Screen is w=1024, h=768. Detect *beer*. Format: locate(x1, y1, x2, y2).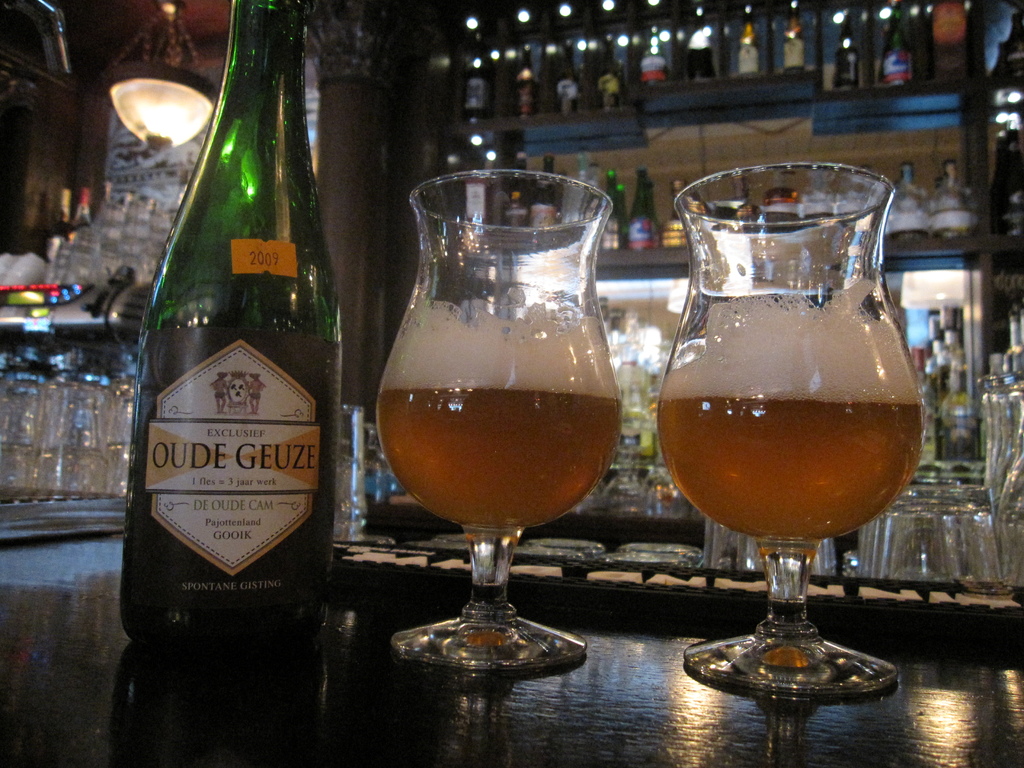
locate(367, 322, 627, 523).
